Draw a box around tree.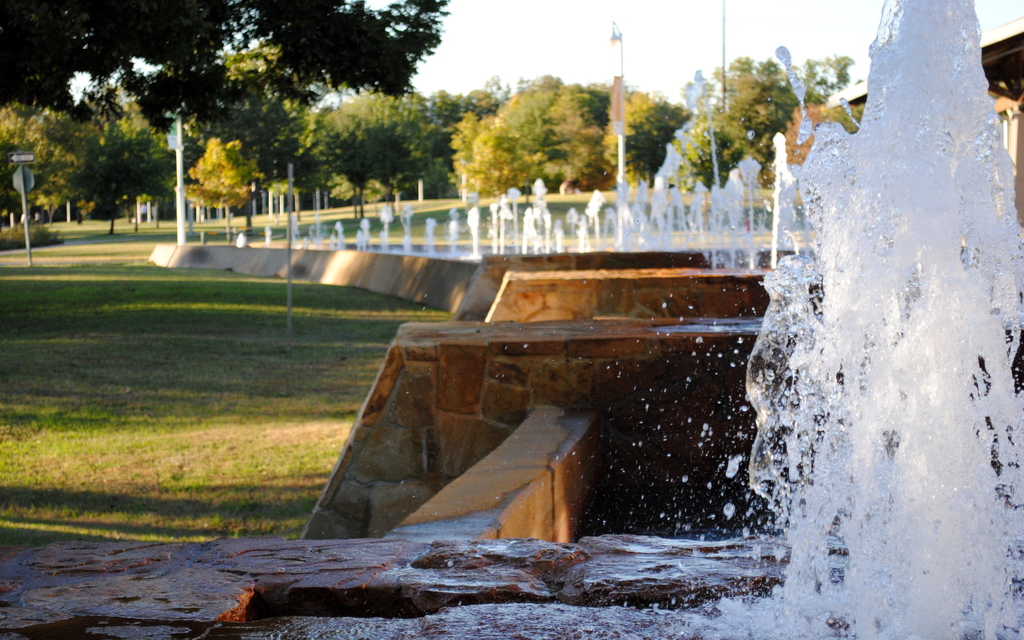
{"x1": 495, "y1": 77, "x2": 564, "y2": 196}.
